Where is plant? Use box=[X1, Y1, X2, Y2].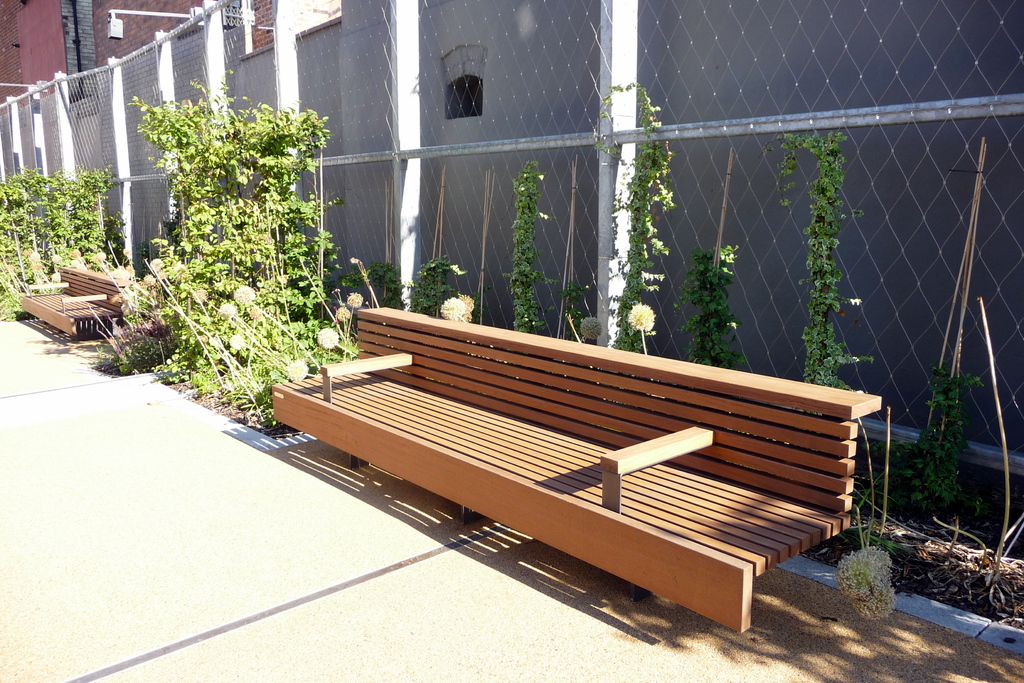
box=[0, 163, 133, 321].
